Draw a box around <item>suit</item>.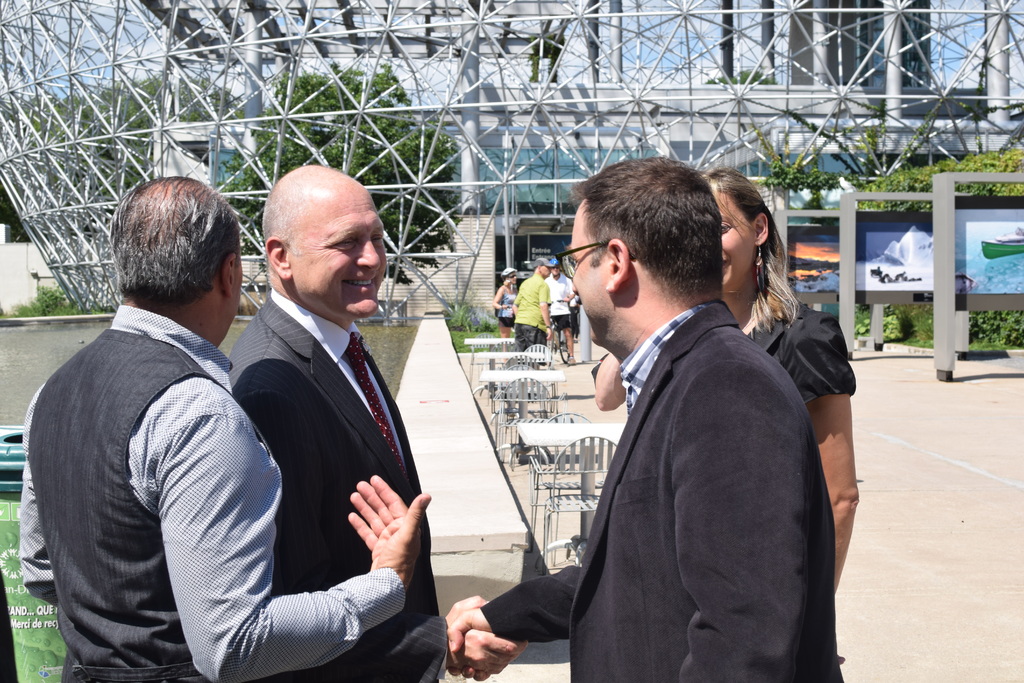
470,294,846,682.
